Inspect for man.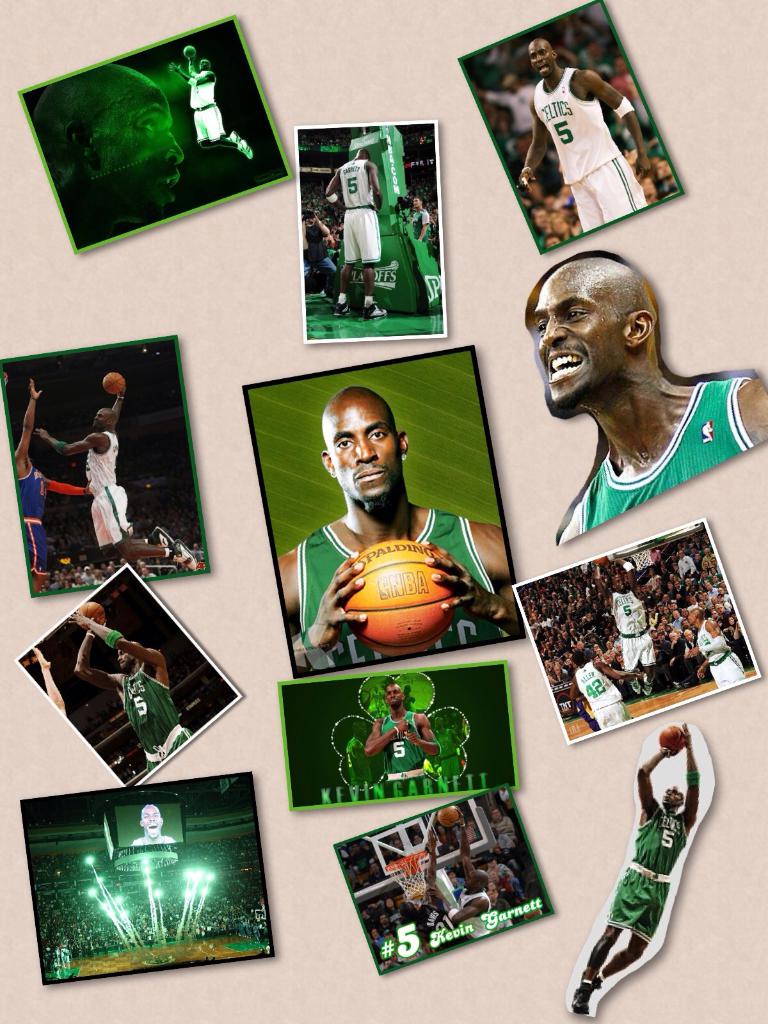
Inspection: 639 179 659 204.
